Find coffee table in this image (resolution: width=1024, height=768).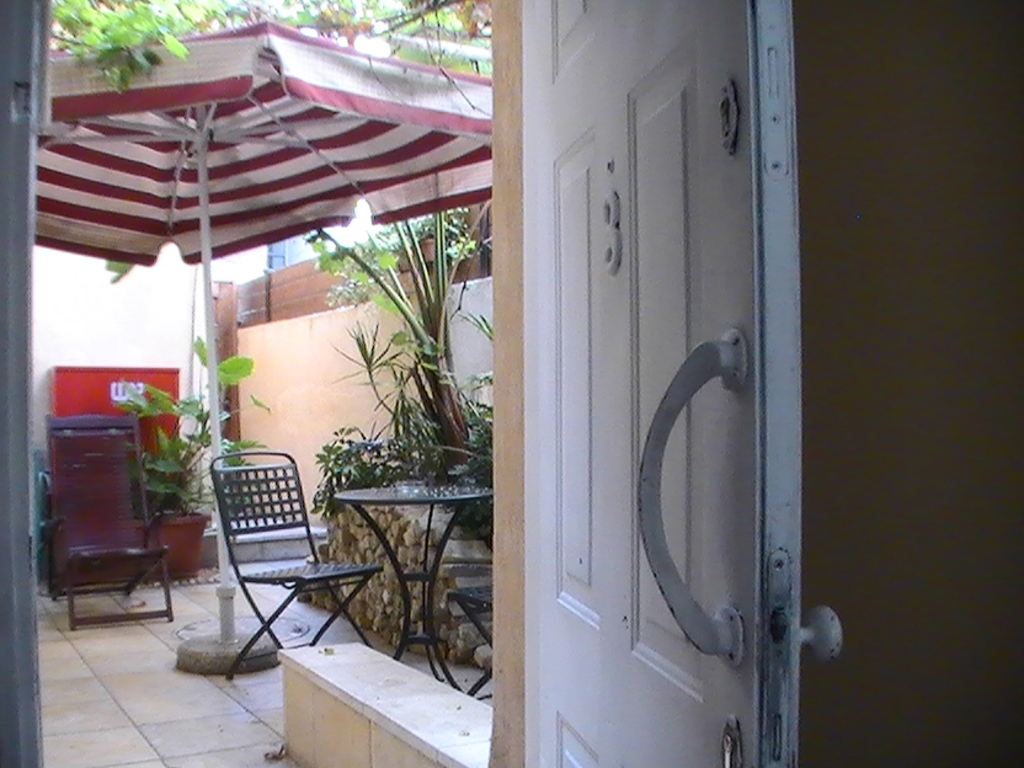
select_region(329, 480, 491, 694).
